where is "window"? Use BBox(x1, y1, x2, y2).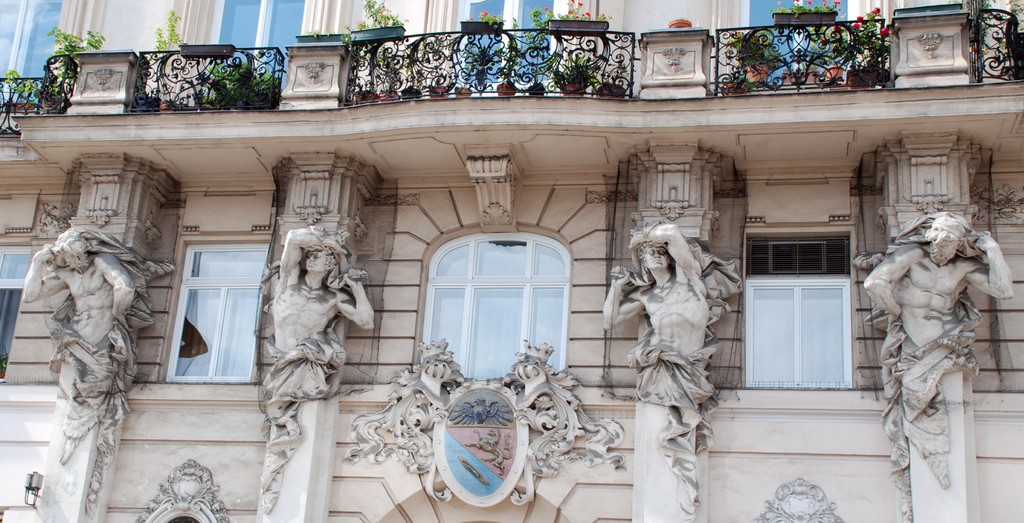
BBox(750, 0, 856, 83).
